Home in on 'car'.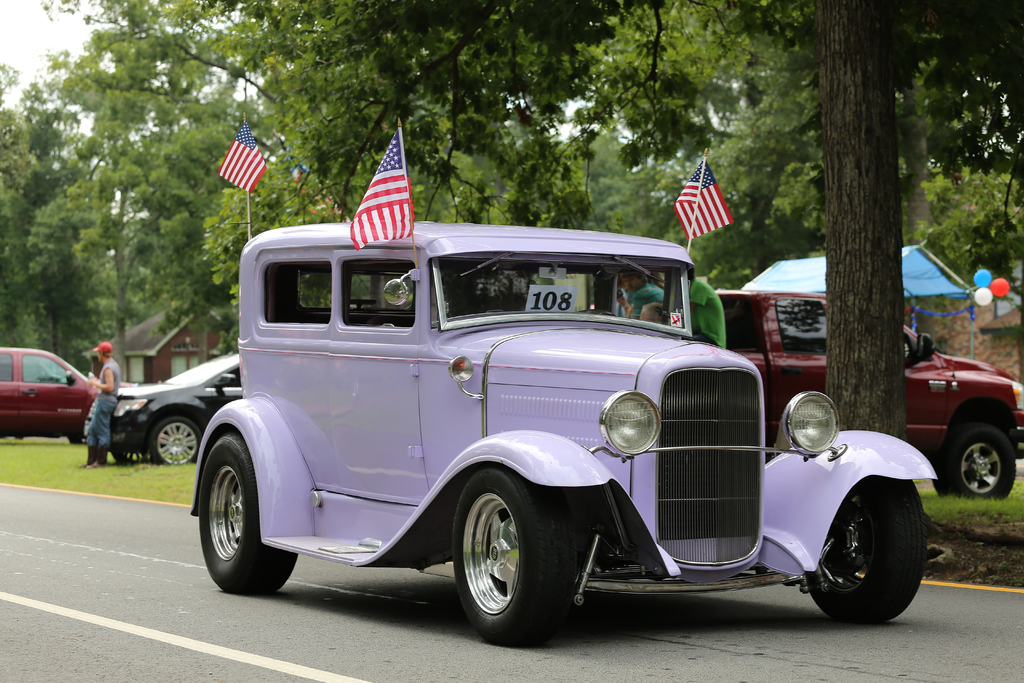
Homed in at [left=710, top=293, right=1023, bottom=495].
